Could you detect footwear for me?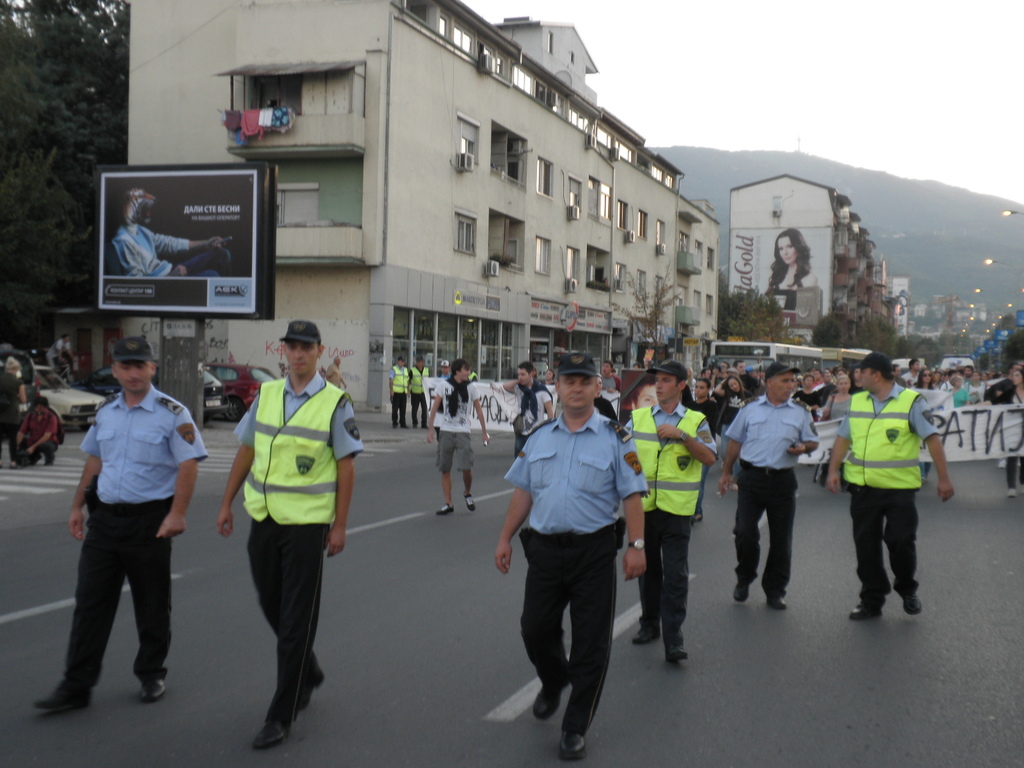
Detection result: x1=556, y1=732, x2=584, y2=755.
